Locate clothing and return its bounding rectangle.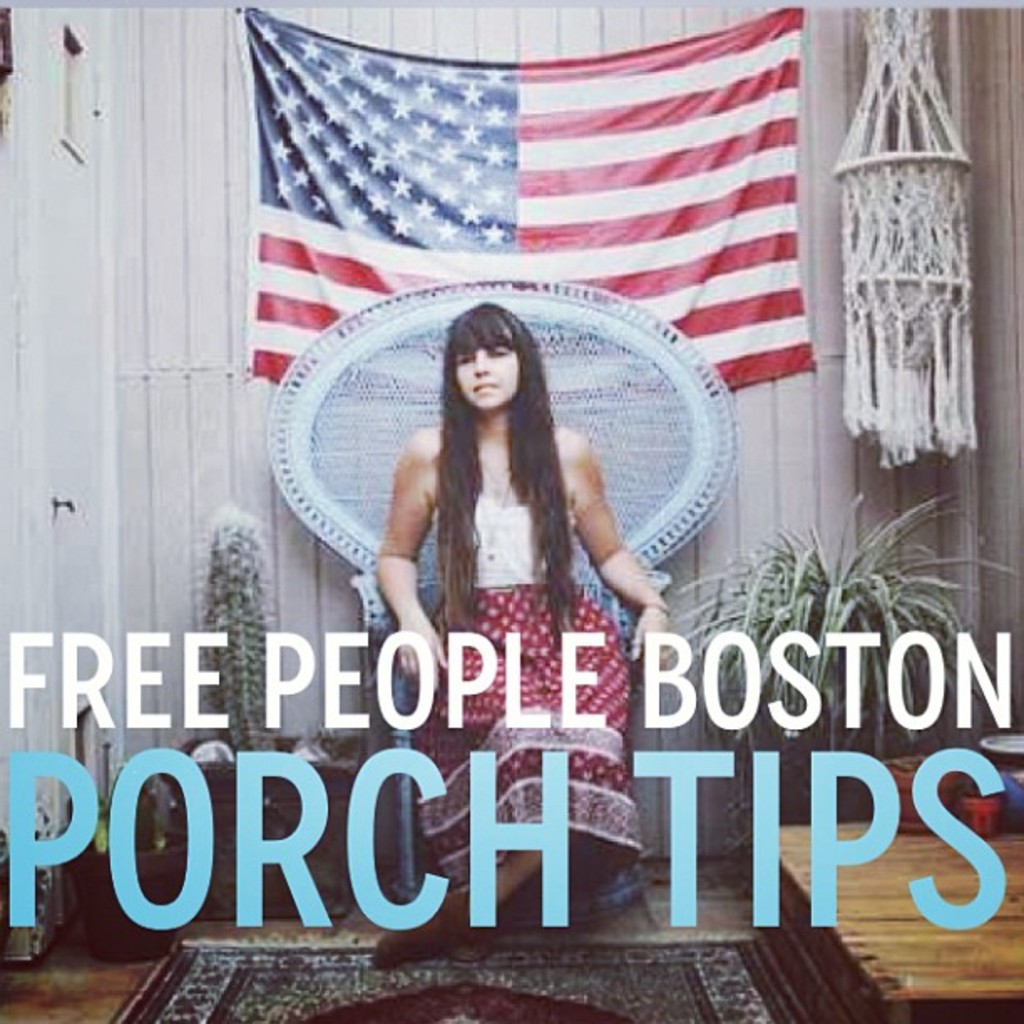
{"x1": 425, "y1": 509, "x2": 653, "y2": 927}.
